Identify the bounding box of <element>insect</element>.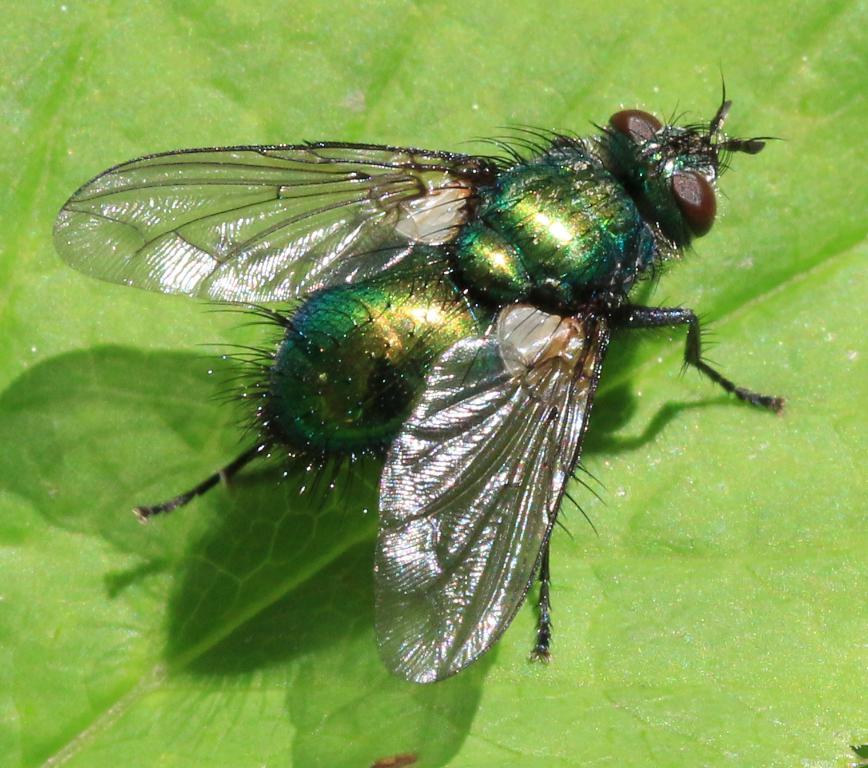
(x1=47, y1=59, x2=786, y2=685).
